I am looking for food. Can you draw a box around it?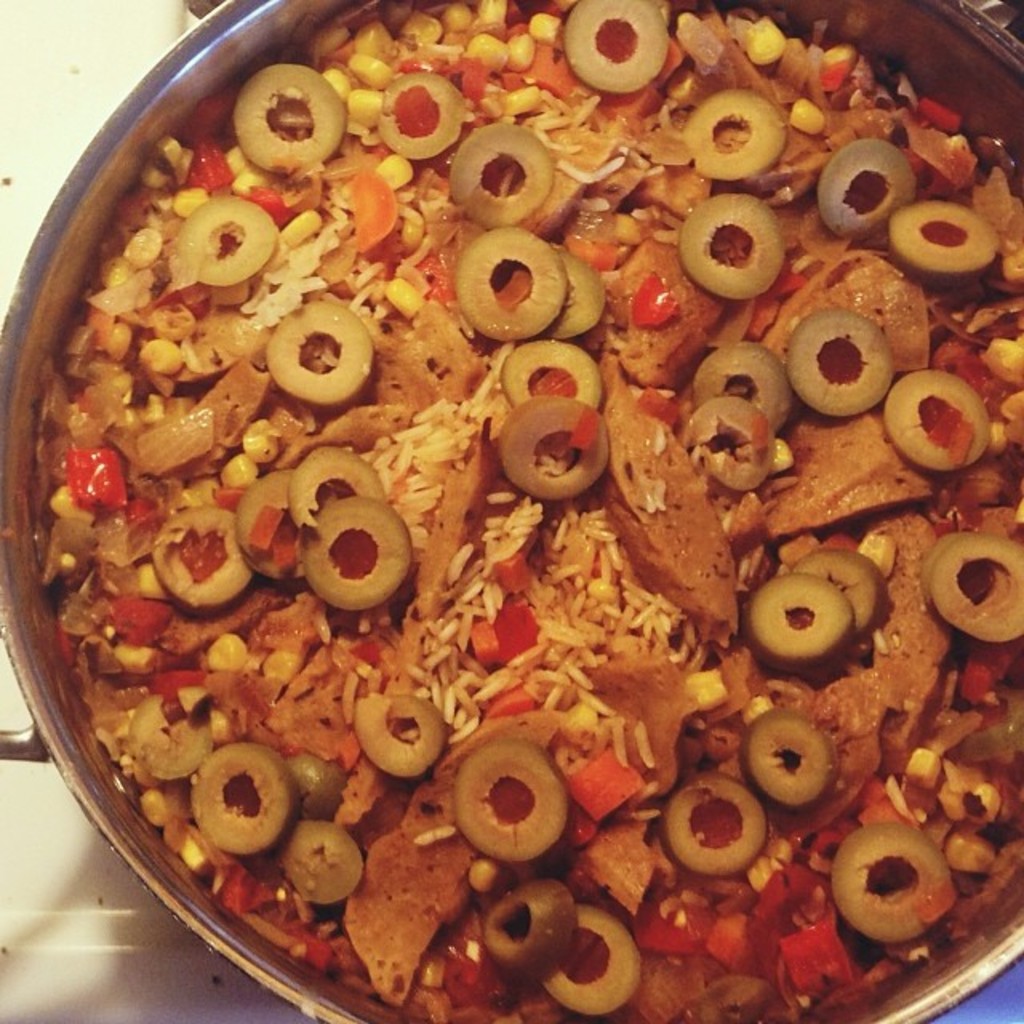
Sure, the bounding box is 14/13/986/955.
